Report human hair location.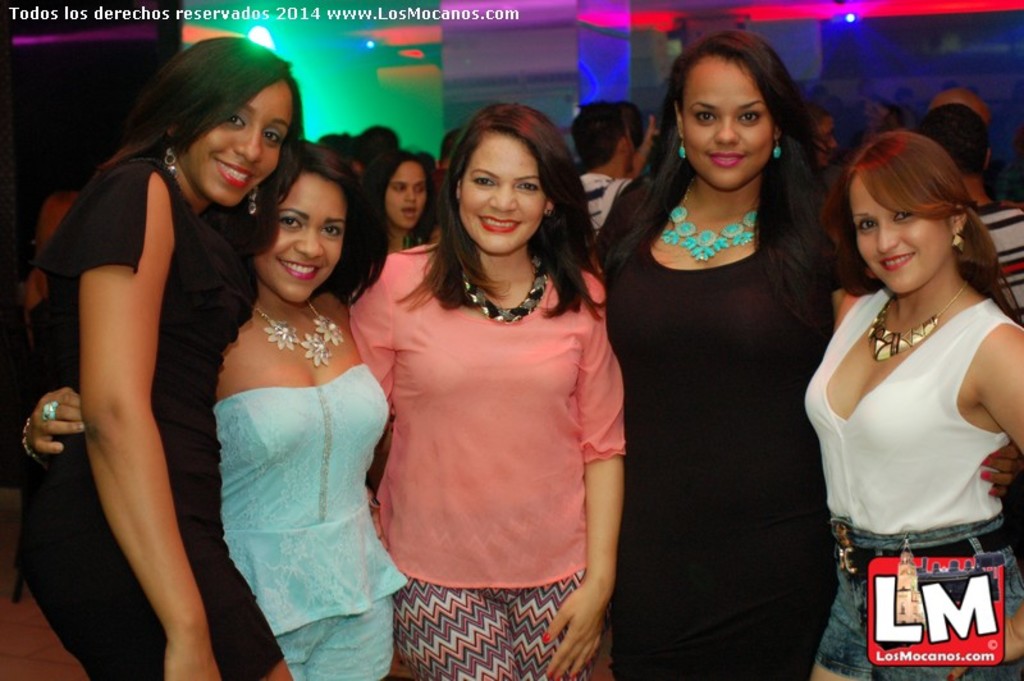
Report: bbox=[570, 95, 649, 174].
